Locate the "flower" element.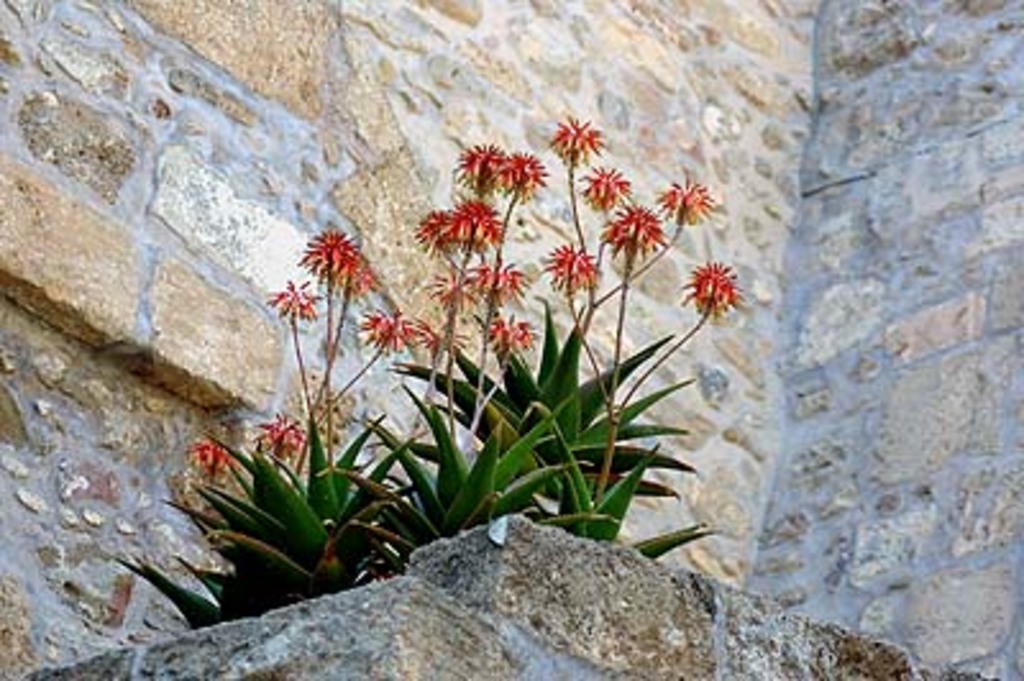
Element bbox: 548, 113, 602, 166.
